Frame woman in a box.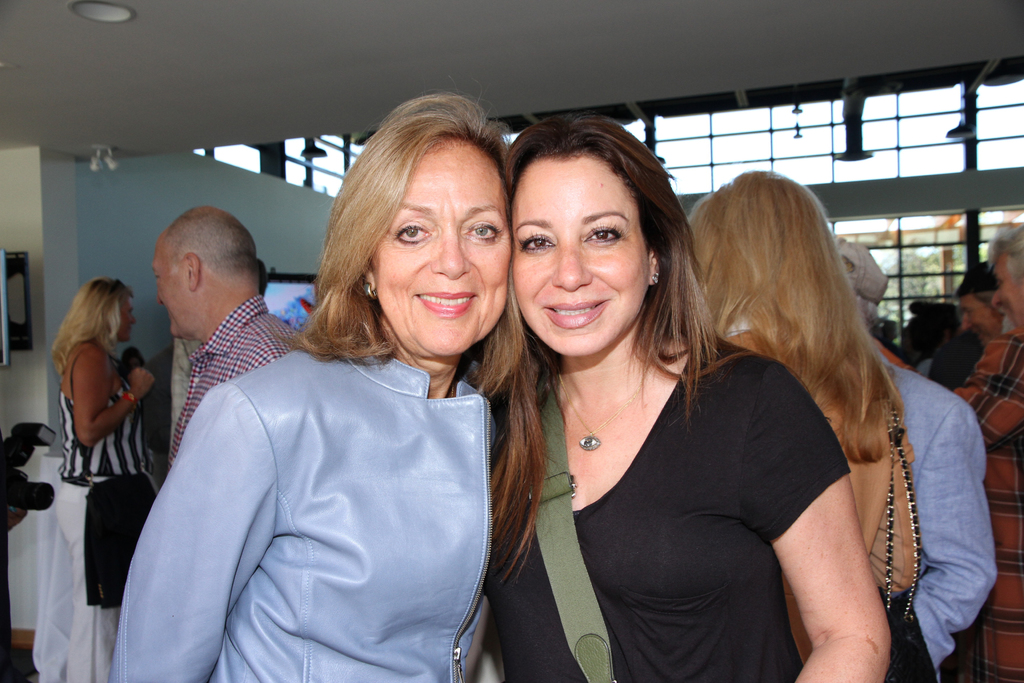
[left=45, top=276, right=160, bottom=607].
